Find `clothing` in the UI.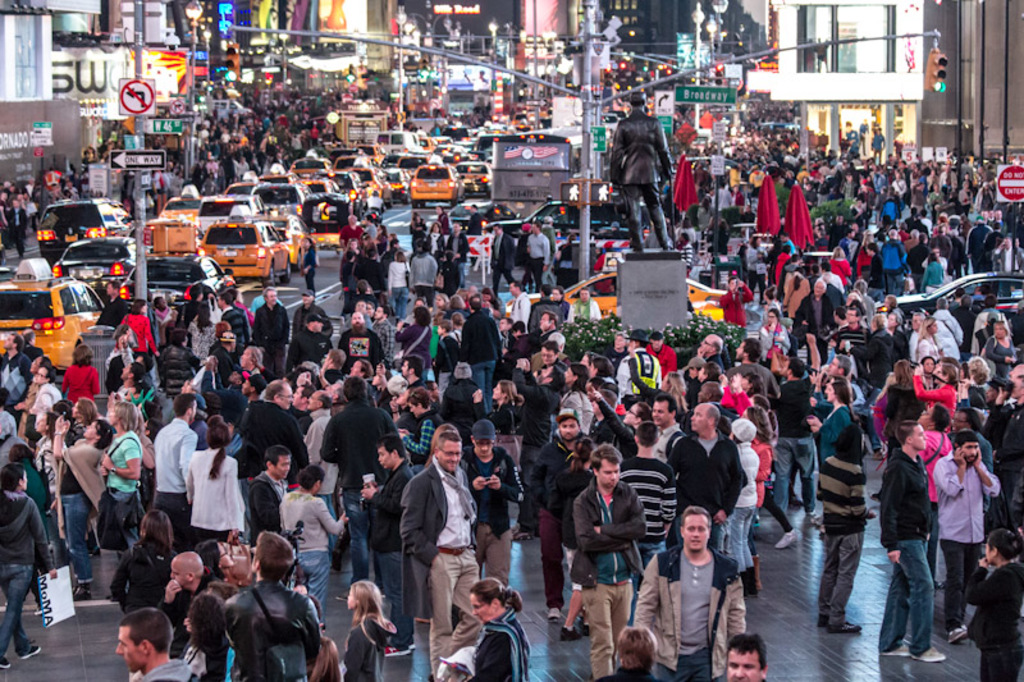
UI element at region(29, 370, 54, 408).
